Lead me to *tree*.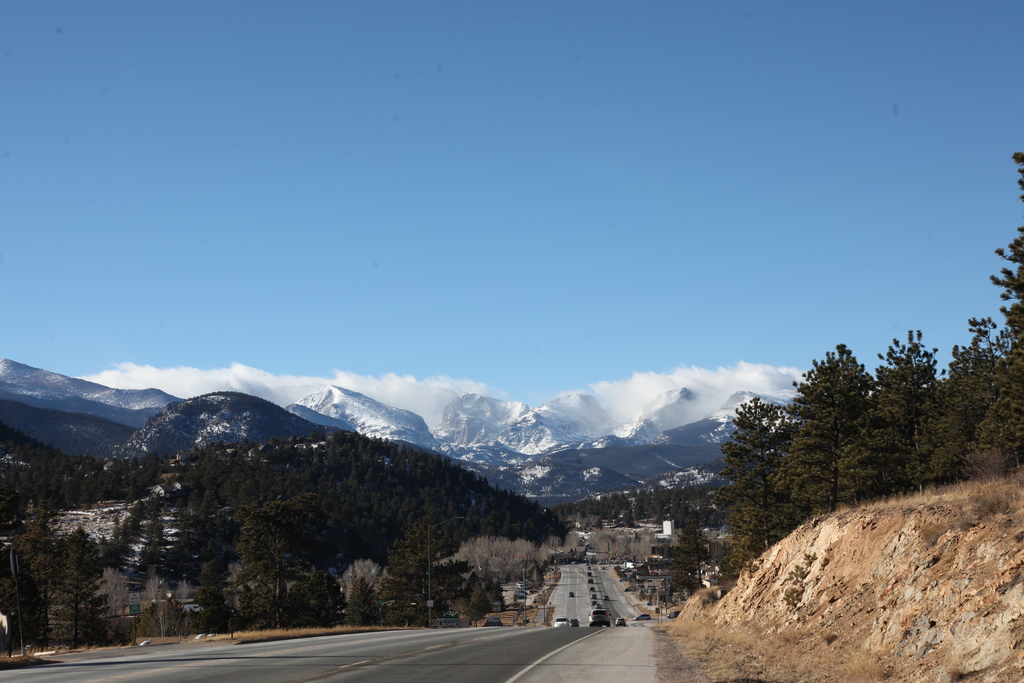
Lead to 981 145 1023 473.
